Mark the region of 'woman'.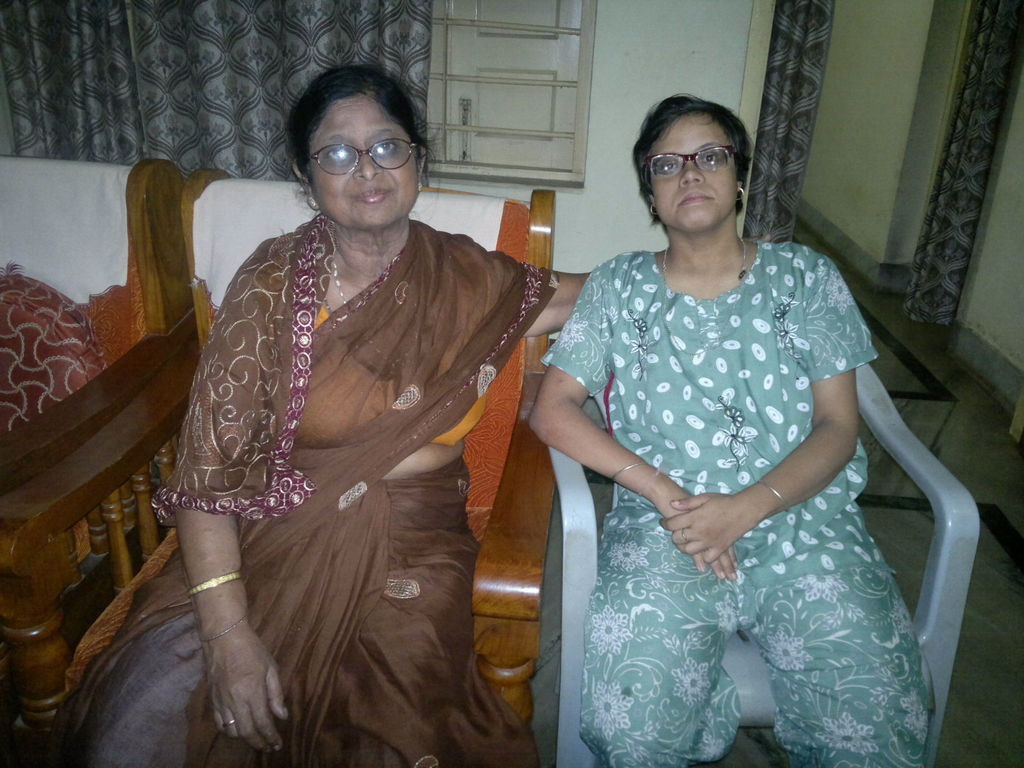
Region: [x1=524, y1=70, x2=895, y2=767].
